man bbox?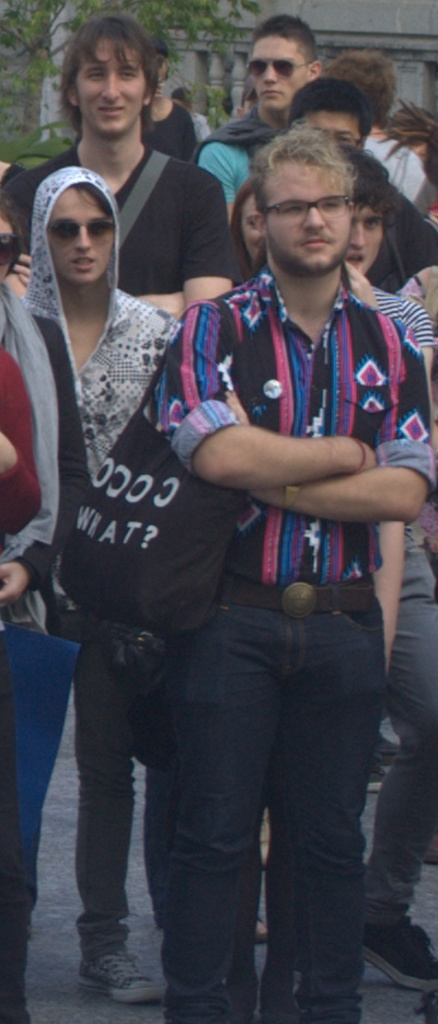
[332, 139, 437, 987]
